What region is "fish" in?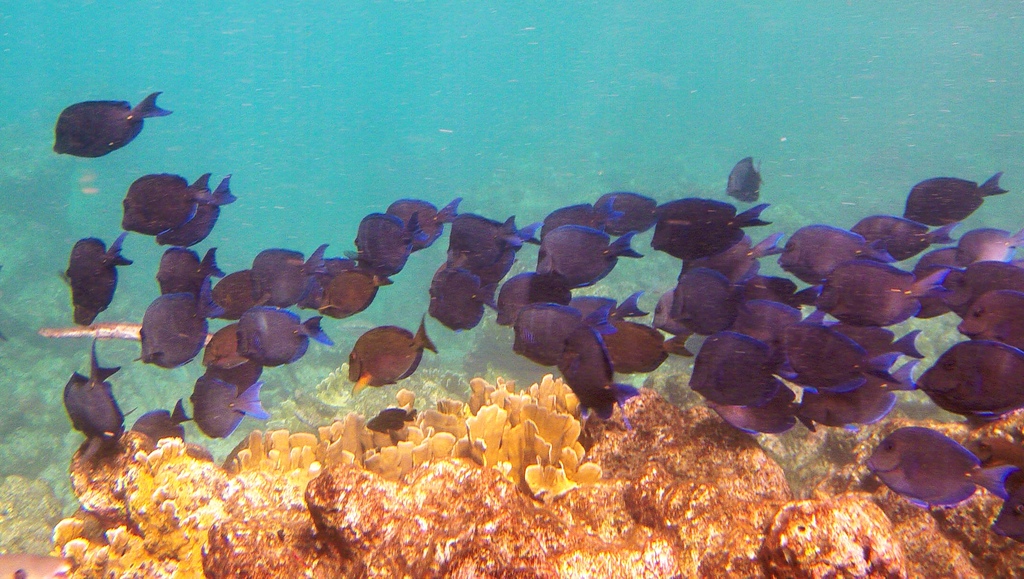
box(598, 317, 687, 376).
